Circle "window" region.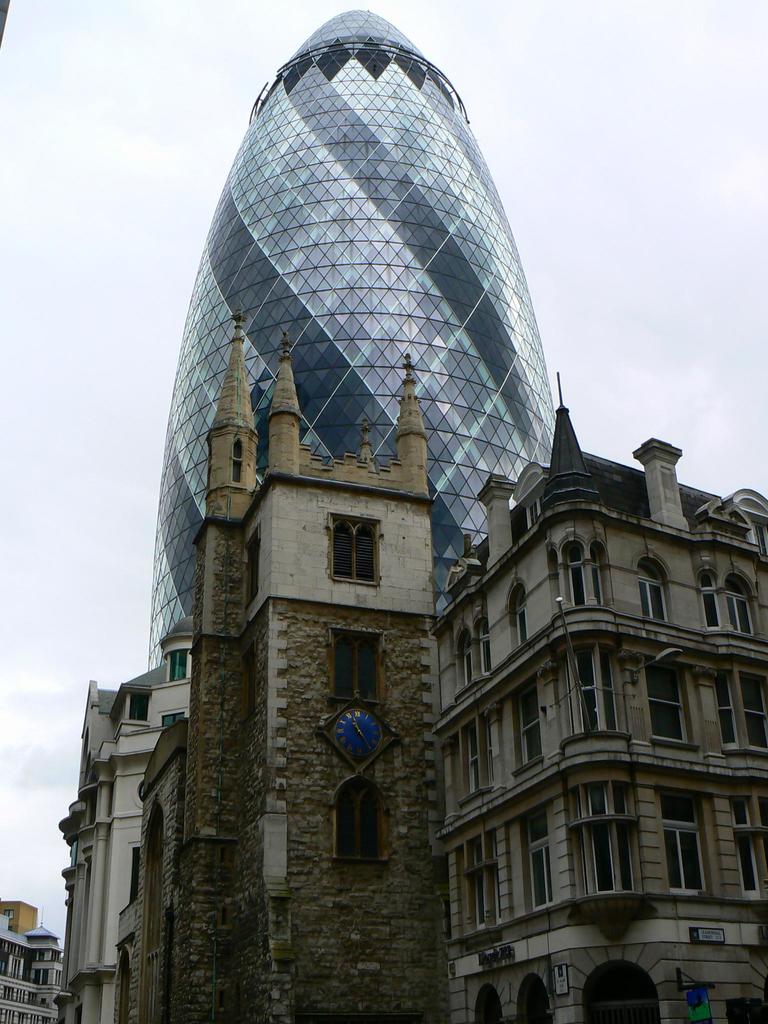
Region: crop(334, 779, 387, 861).
